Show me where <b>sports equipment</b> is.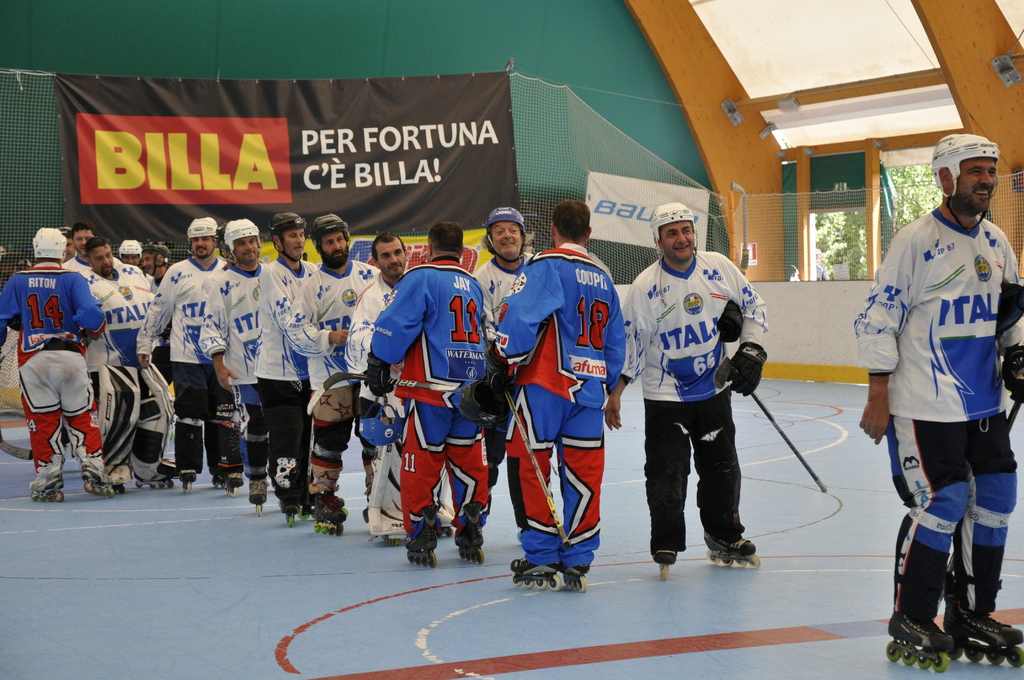
<b>sports equipment</b> is at (308,215,351,269).
